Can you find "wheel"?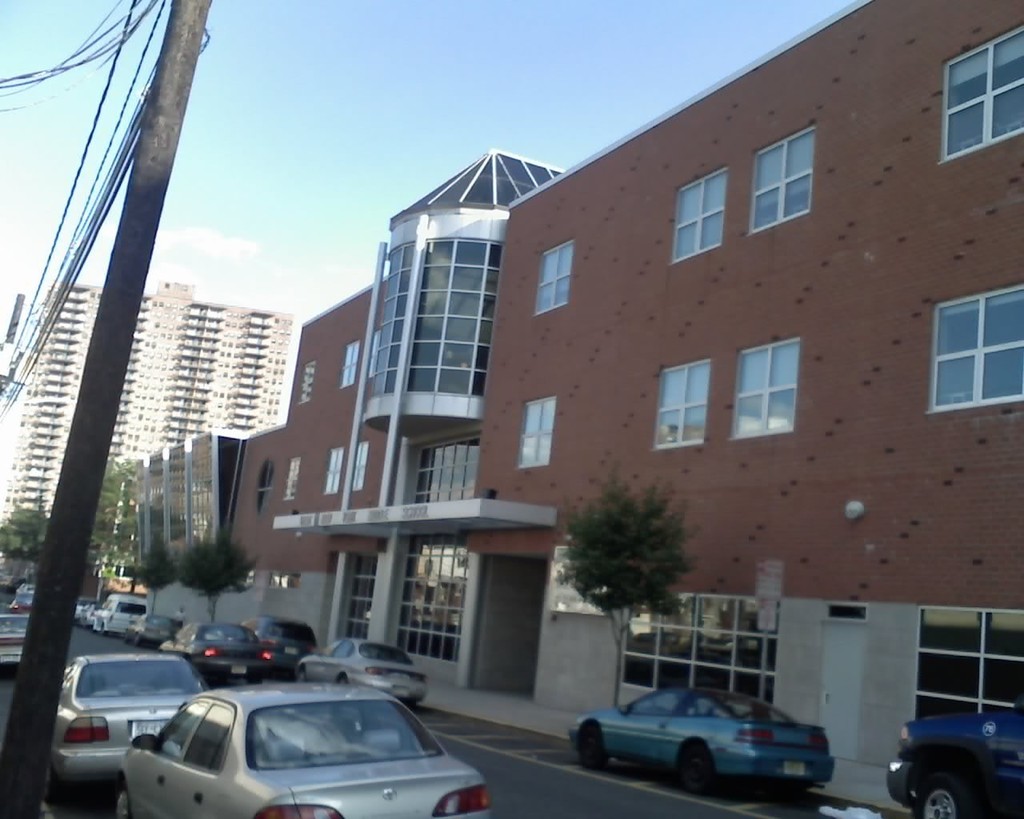
Yes, bounding box: [x1=102, y1=625, x2=109, y2=632].
